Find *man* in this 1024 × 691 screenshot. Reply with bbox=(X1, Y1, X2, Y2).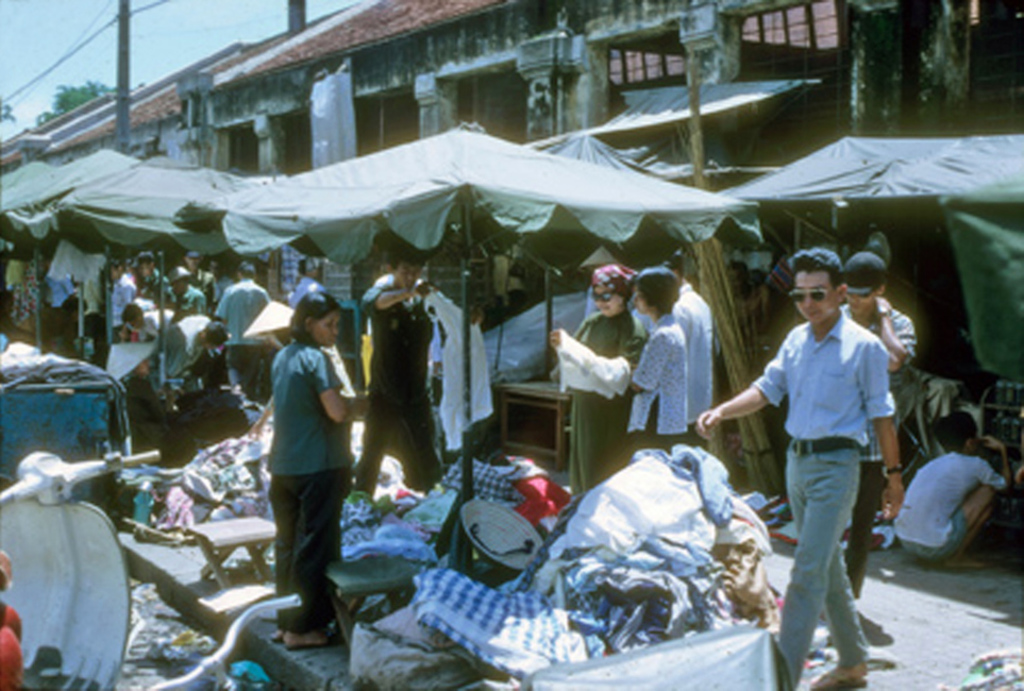
bbox=(844, 247, 916, 603).
